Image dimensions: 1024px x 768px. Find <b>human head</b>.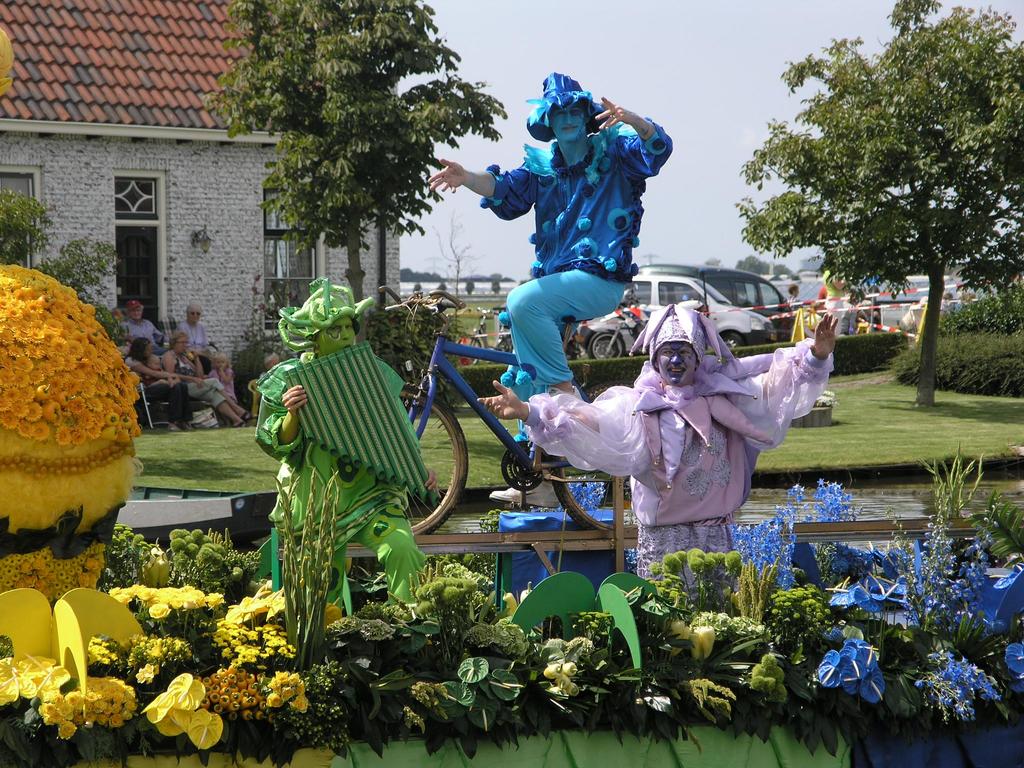
pyautogui.locateOnScreen(522, 72, 611, 166).
